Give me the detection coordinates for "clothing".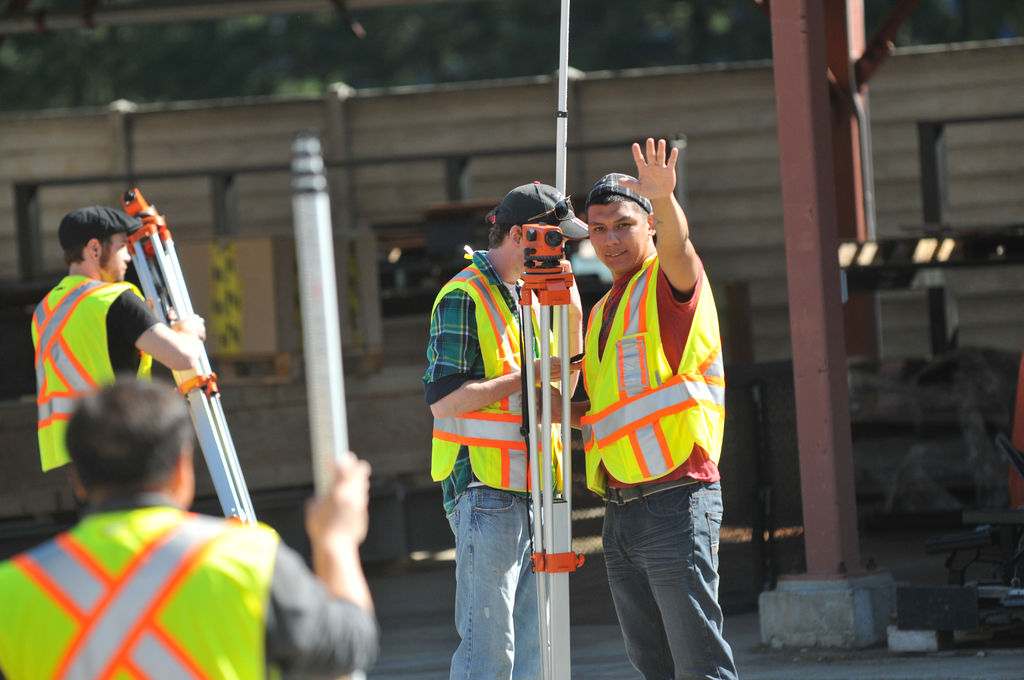
locate(3, 503, 383, 679).
